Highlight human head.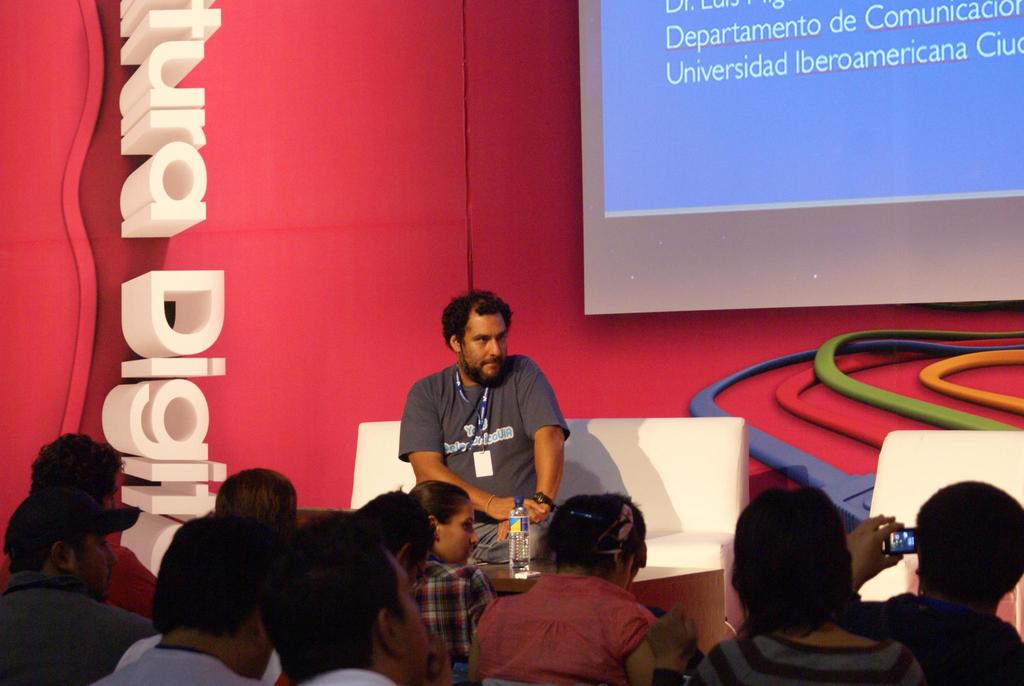
Highlighted region: rect(264, 509, 439, 685).
